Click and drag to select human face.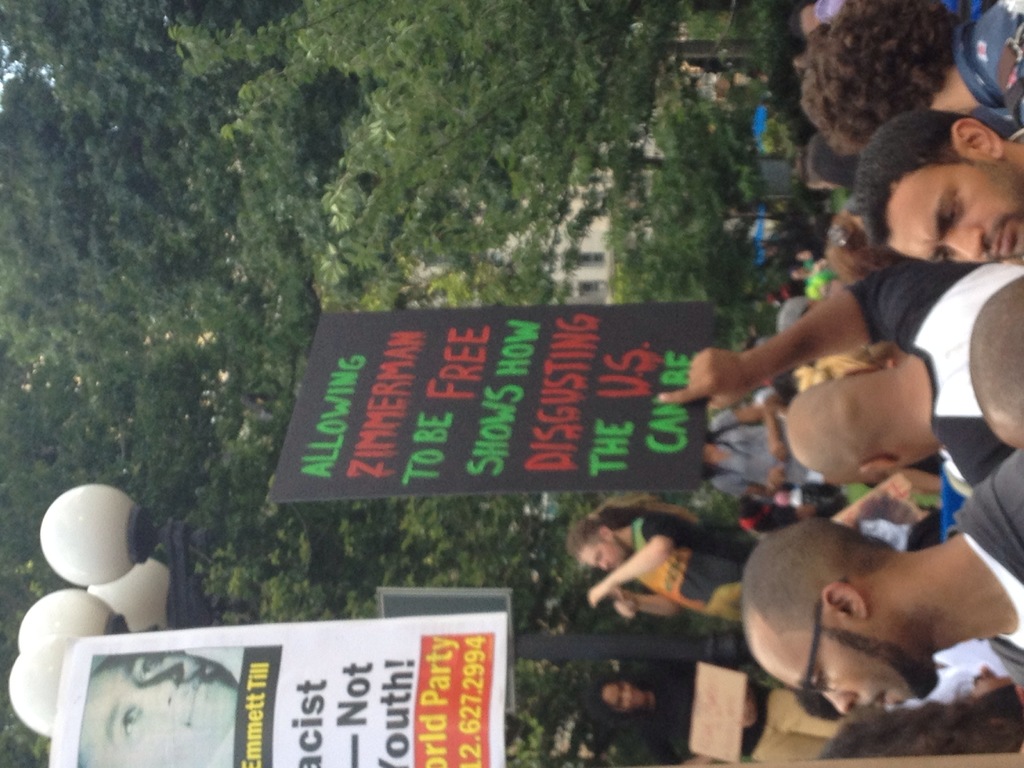
Selection: bbox=(70, 654, 252, 766).
